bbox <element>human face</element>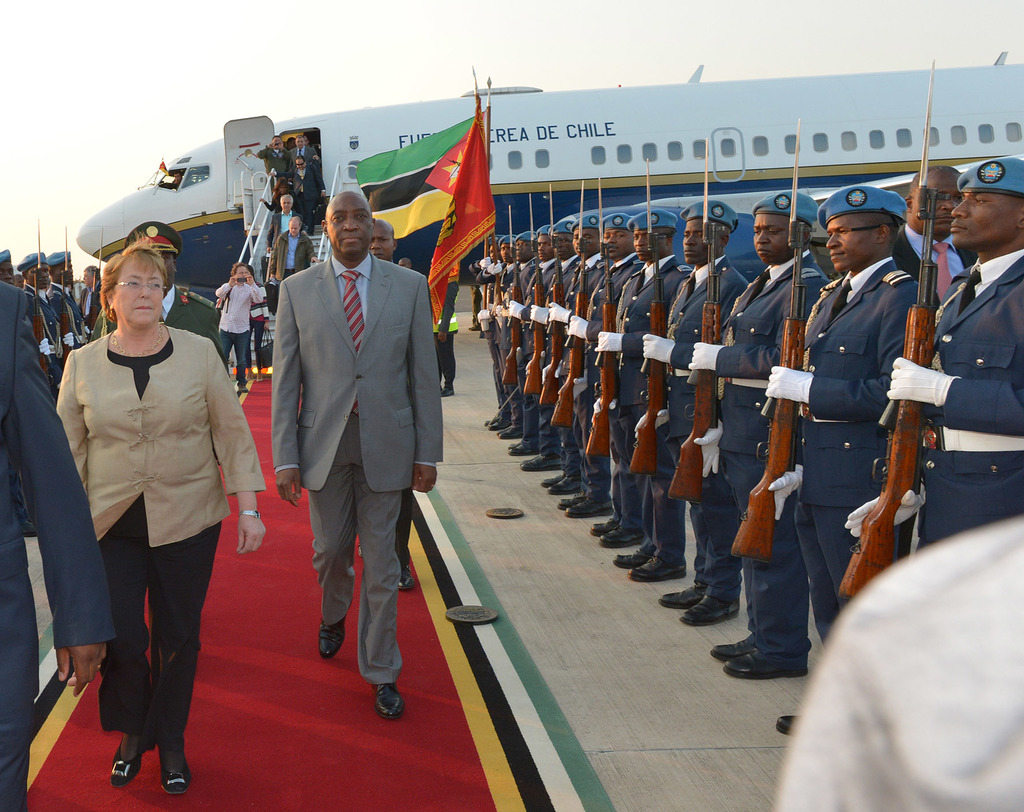
left=948, top=191, right=1015, bottom=248
